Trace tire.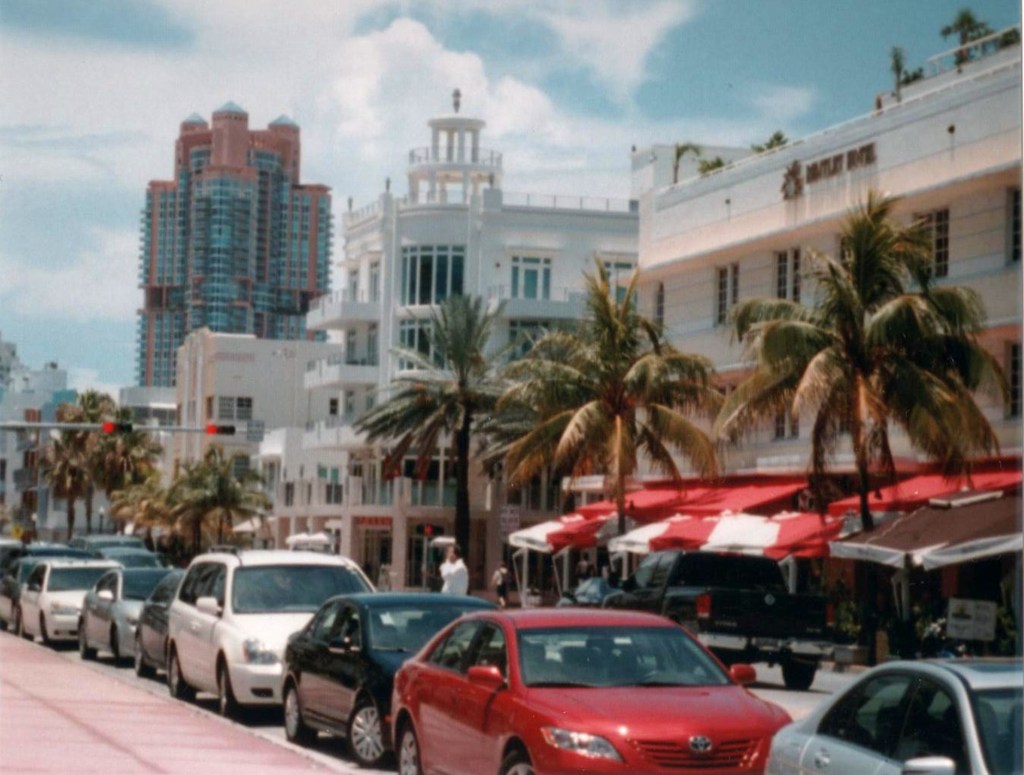
Traced to [345, 698, 397, 764].
